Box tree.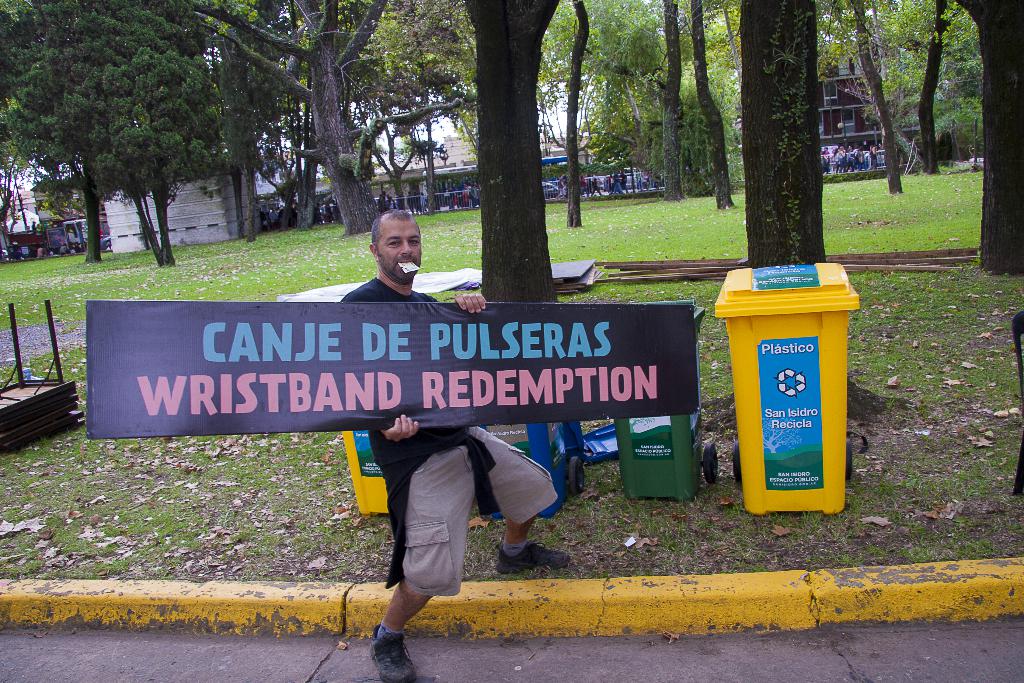
{"left": 929, "top": 0, "right": 1023, "bottom": 286}.
